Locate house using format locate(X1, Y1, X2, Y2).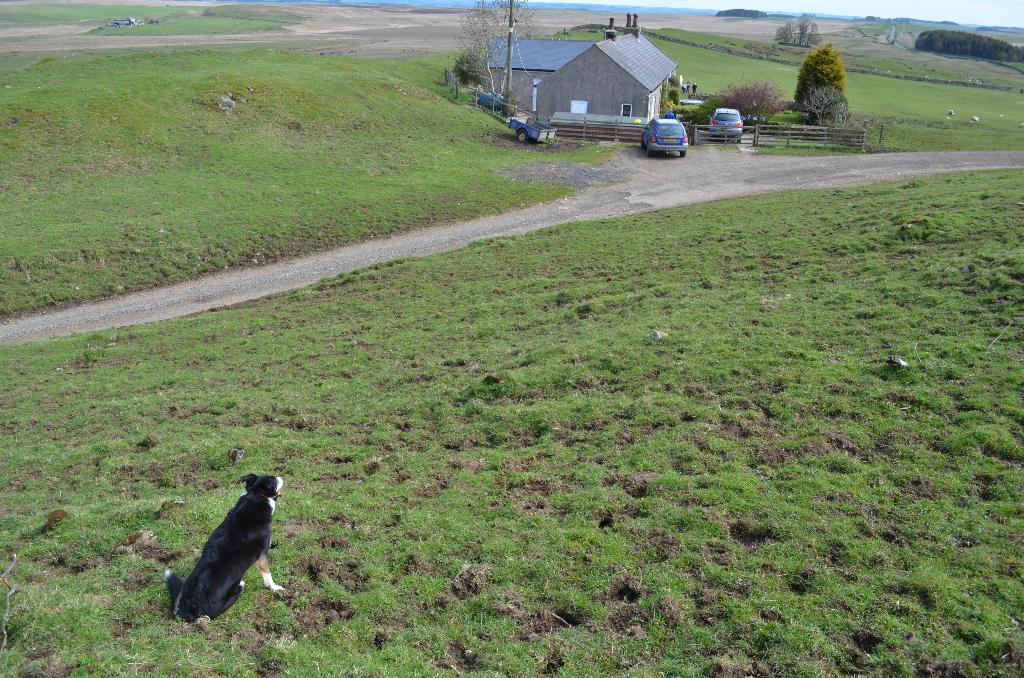
locate(484, 23, 578, 141).
